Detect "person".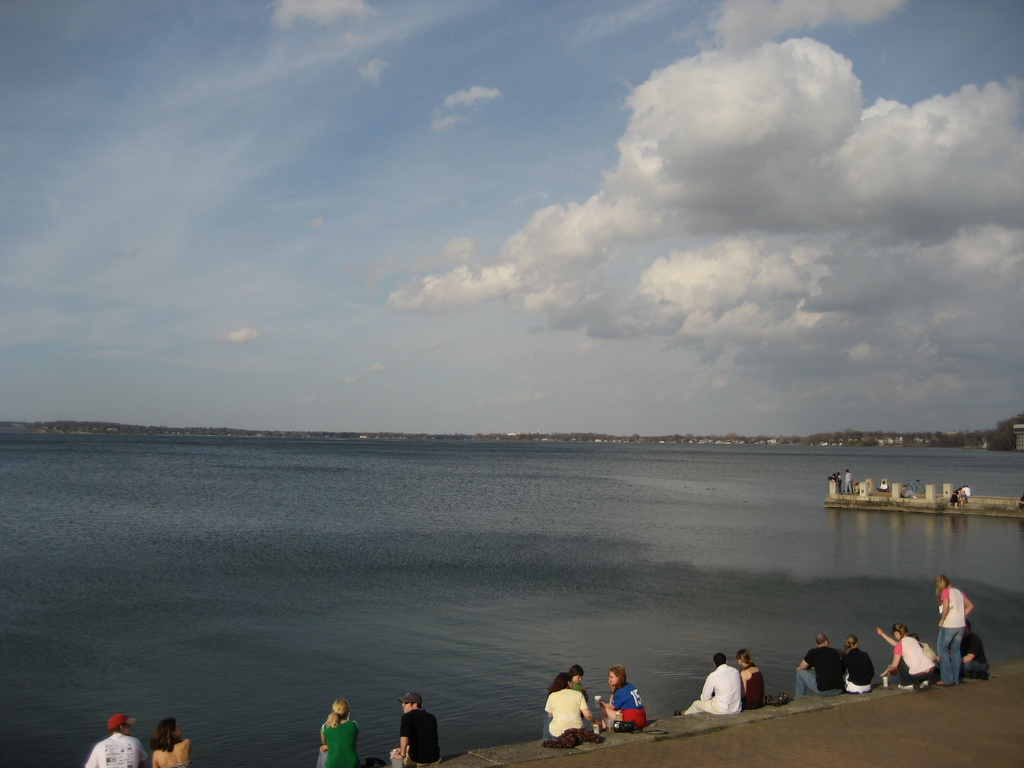
Detected at locate(878, 618, 931, 692).
